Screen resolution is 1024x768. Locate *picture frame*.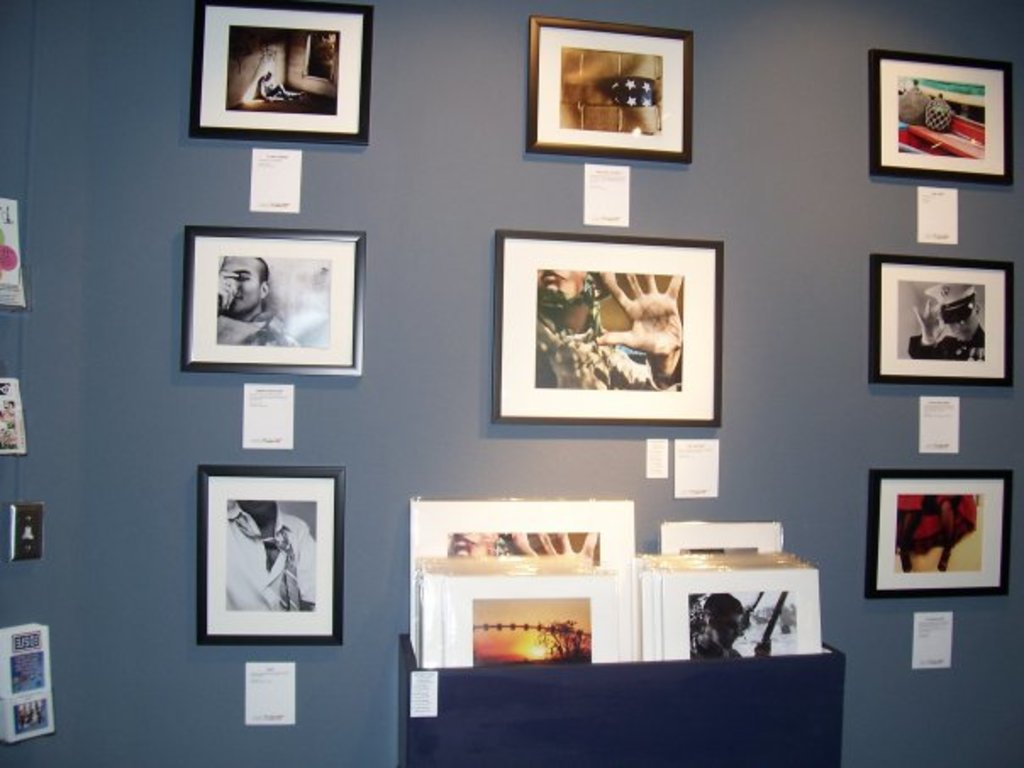
region(497, 232, 726, 426).
